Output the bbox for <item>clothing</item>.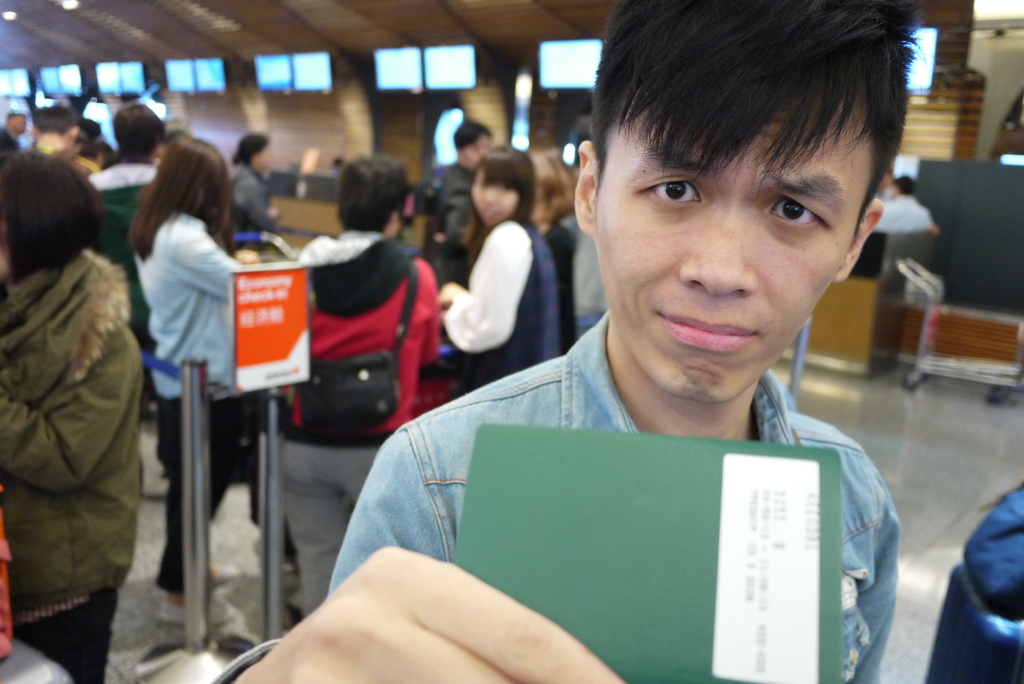
locate(0, 124, 22, 152).
